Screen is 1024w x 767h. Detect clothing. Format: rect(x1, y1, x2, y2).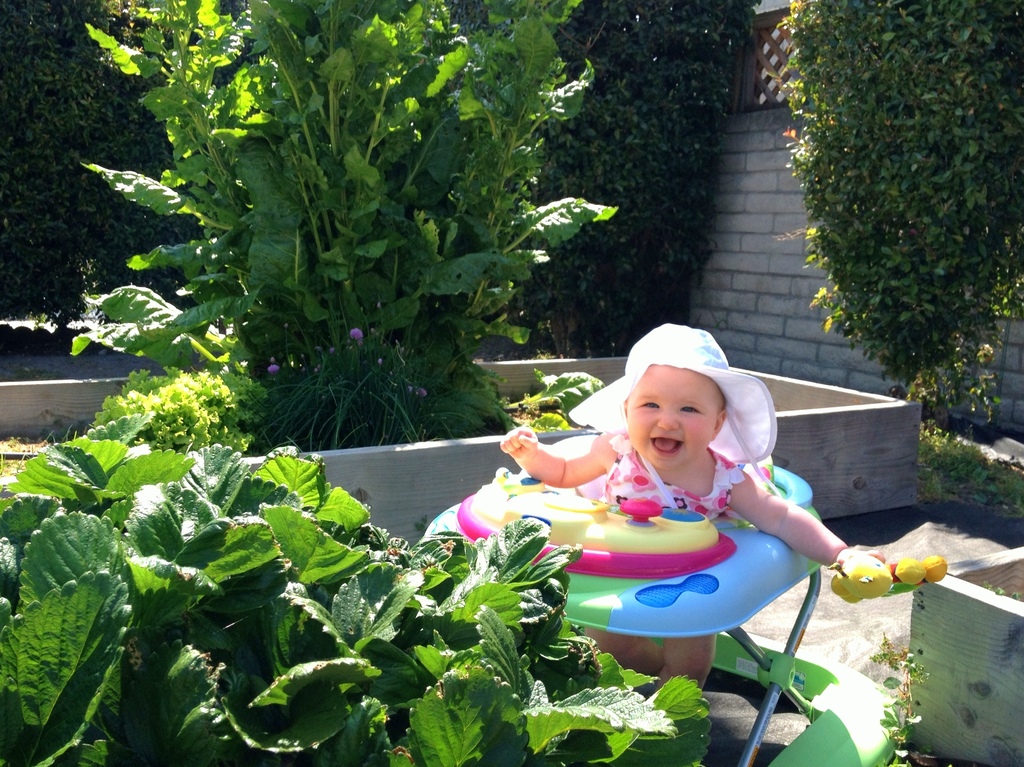
rect(565, 324, 780, 467).
